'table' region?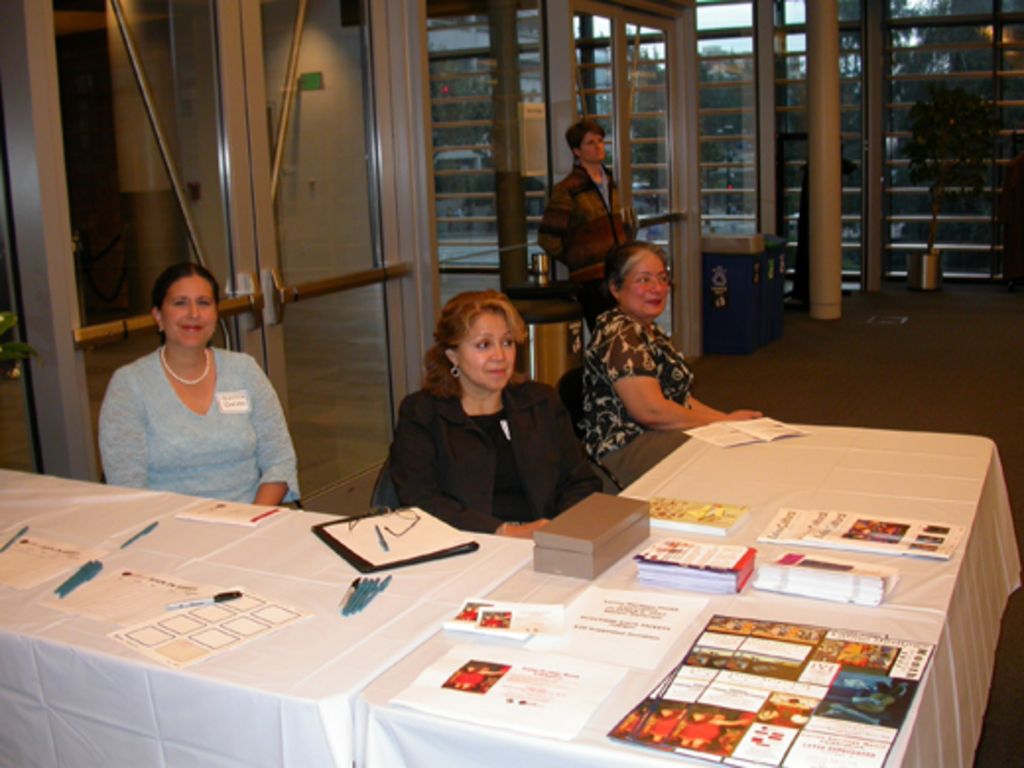
box(0, 467, 534, 766)
